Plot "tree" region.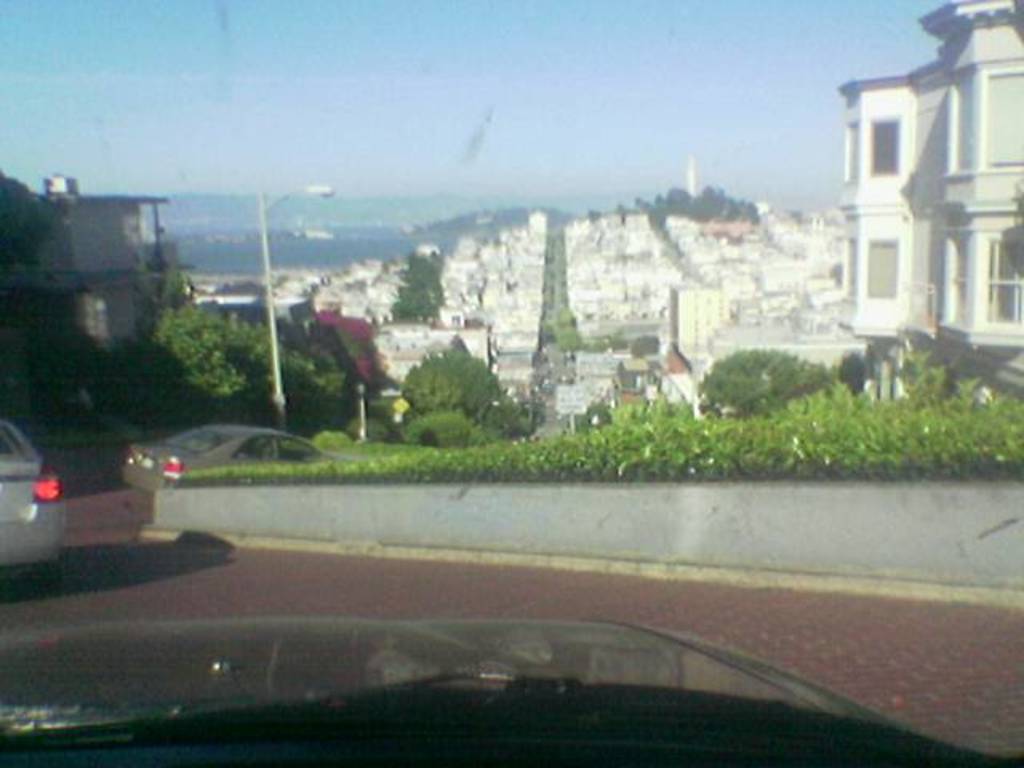
Plotted at {"x1": 392, "y1": 318, "x2": 509, "y2": 442}.
